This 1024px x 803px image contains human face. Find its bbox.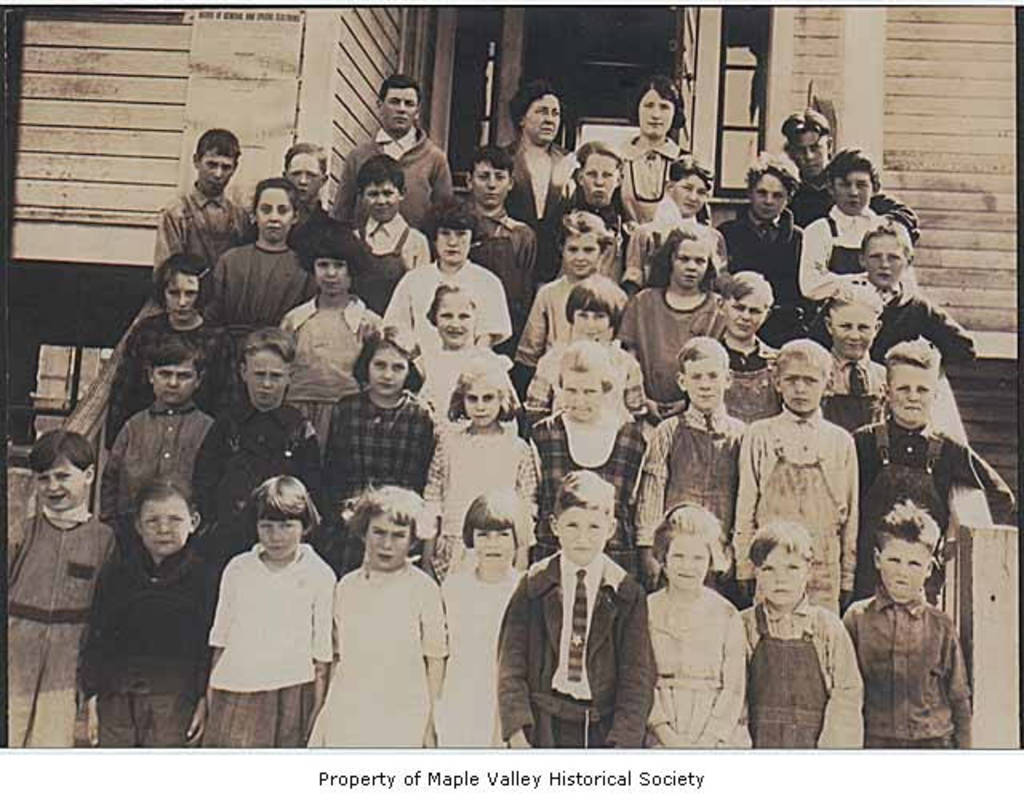
[x1=878, y1=539, x2=926, y2=601].
